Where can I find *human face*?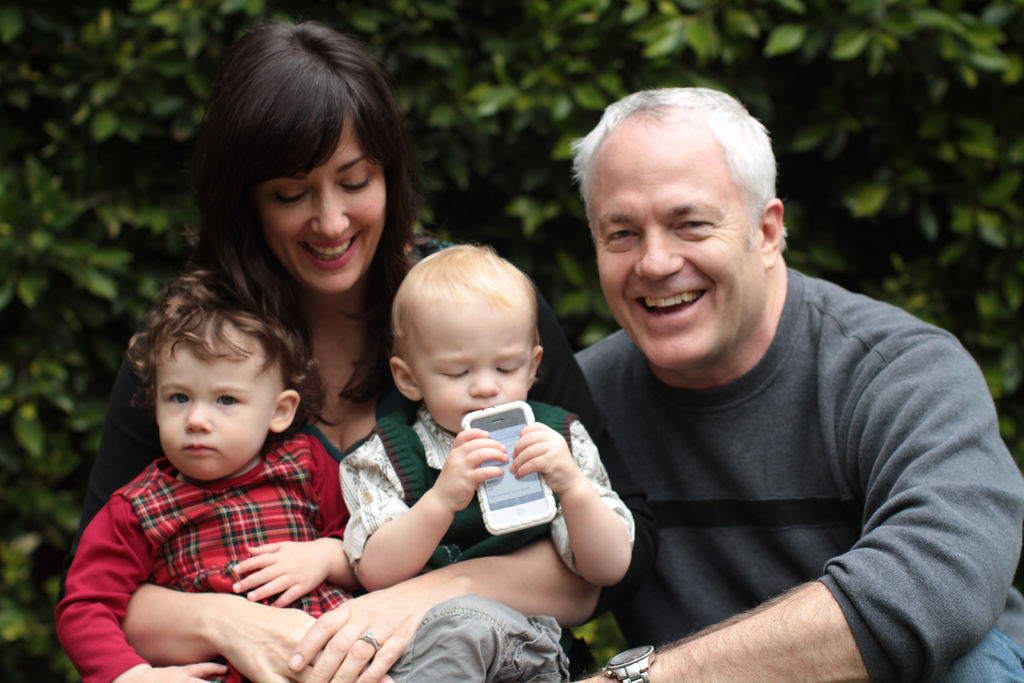
You can find it at BBox(420, 312, 536, 432).
